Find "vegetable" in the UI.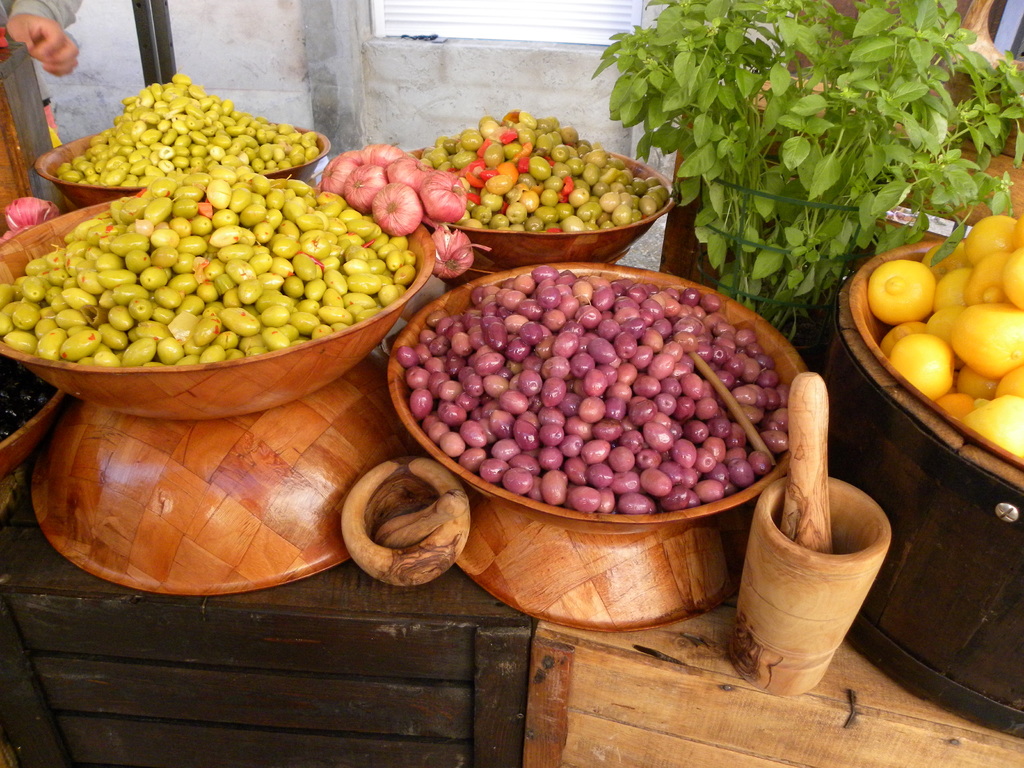
UI element at 870 218 1023 468.
